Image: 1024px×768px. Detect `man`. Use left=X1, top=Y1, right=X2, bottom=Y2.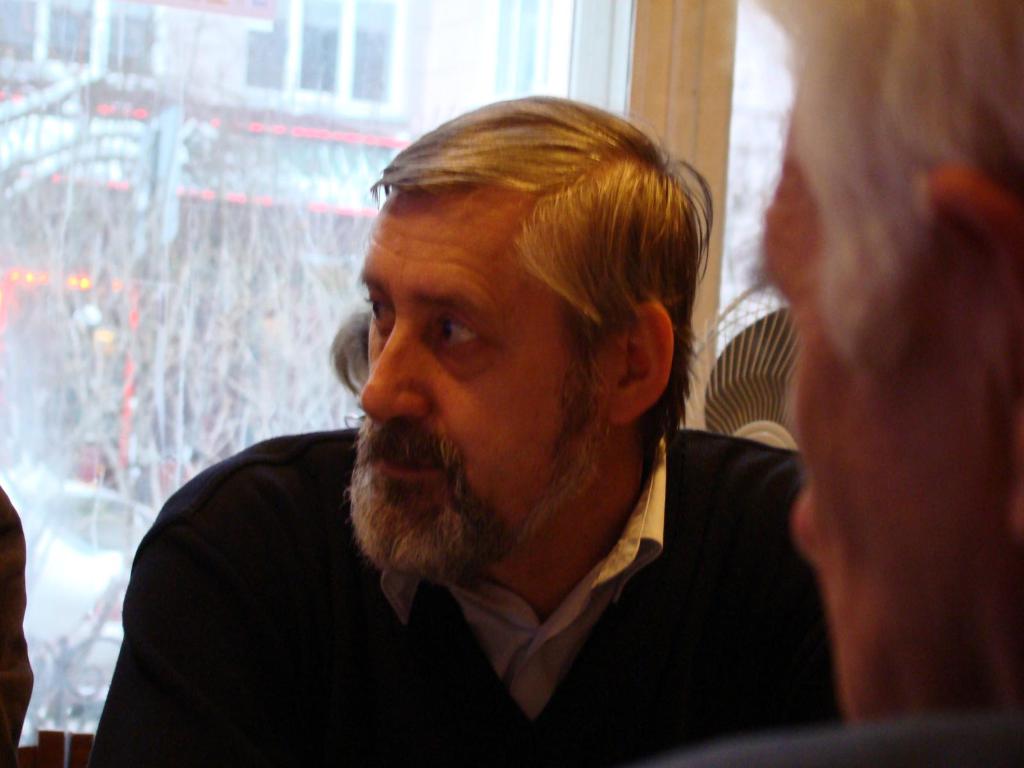
left=88, top=88, right=844, bottom=742.
